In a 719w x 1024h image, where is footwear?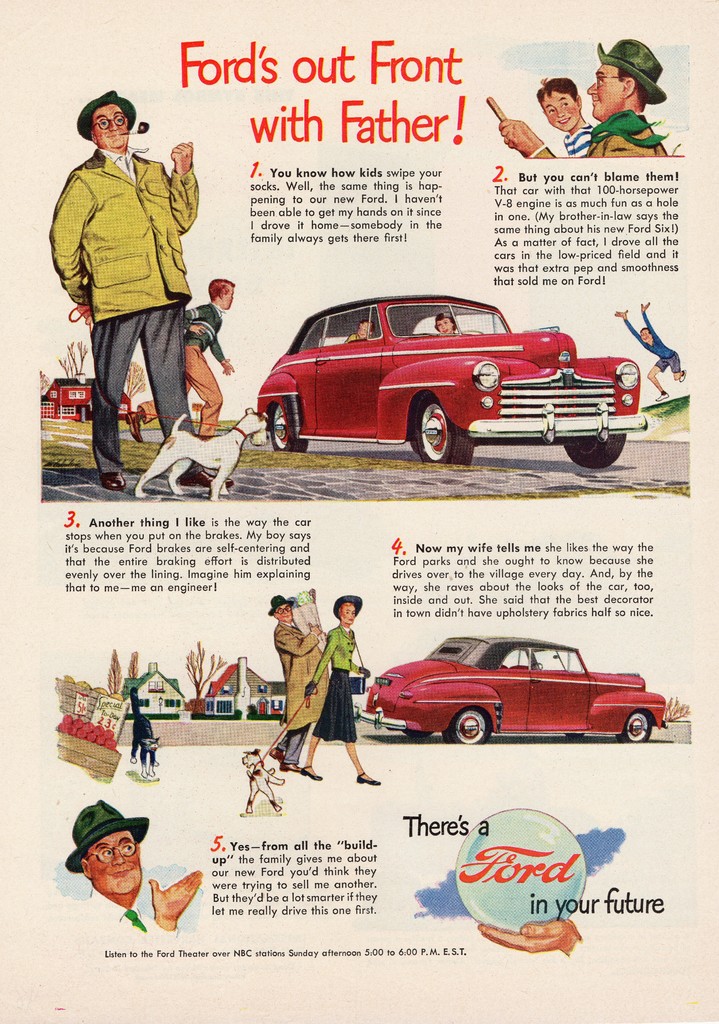
(179, 471, 233, 486).
